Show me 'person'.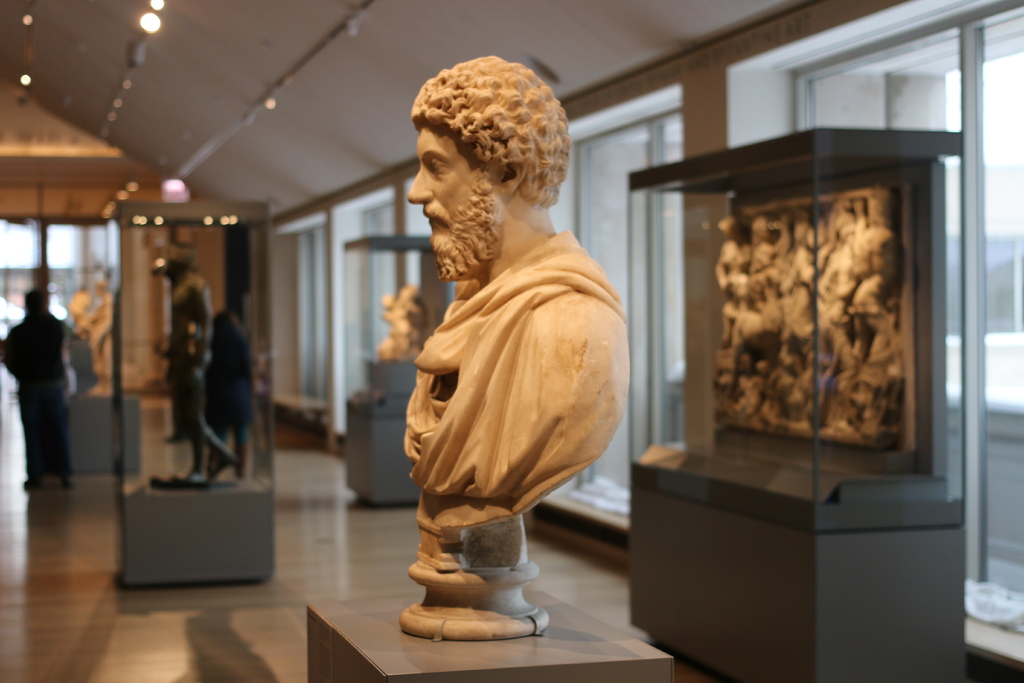
'person' is here: (154,250,244,483).
